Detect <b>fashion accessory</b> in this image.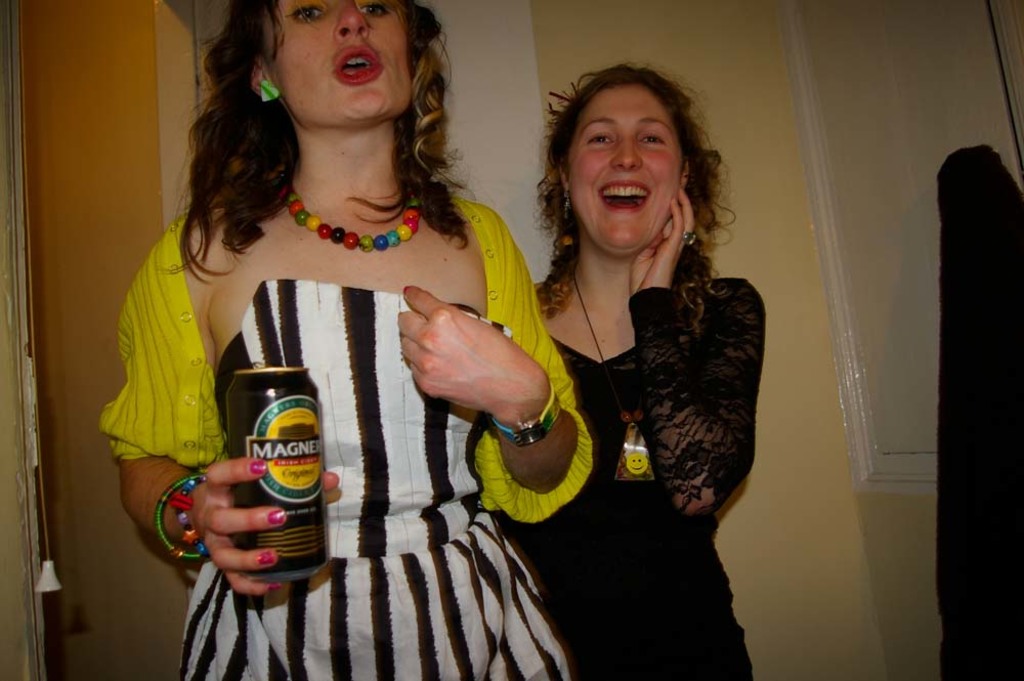
Detection: <region>255, 75, 281, 101</region>.
